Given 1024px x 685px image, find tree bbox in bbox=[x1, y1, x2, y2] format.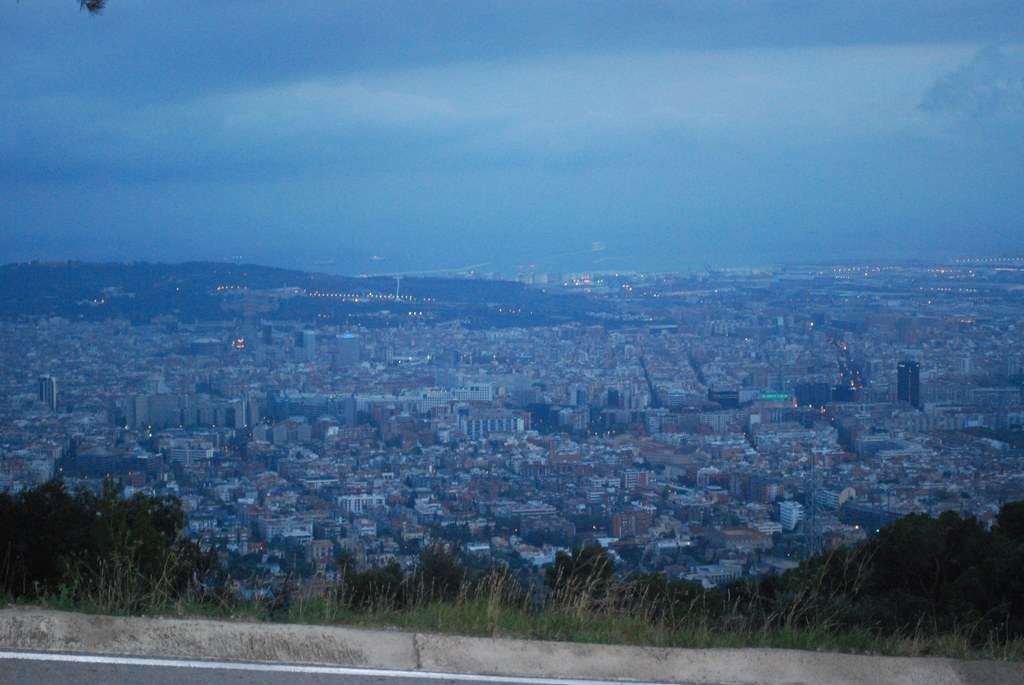
bbox=[0, 476, 223, 602].
